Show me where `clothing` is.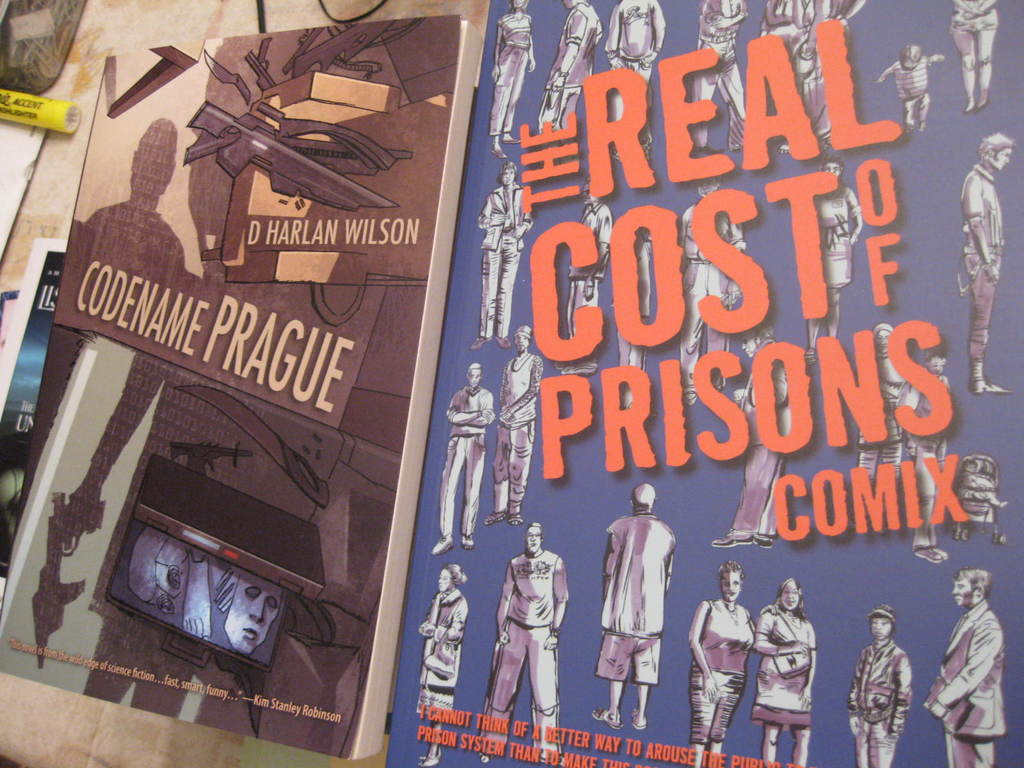
`clothing` is at bbox(494, 352, 539, 516).
